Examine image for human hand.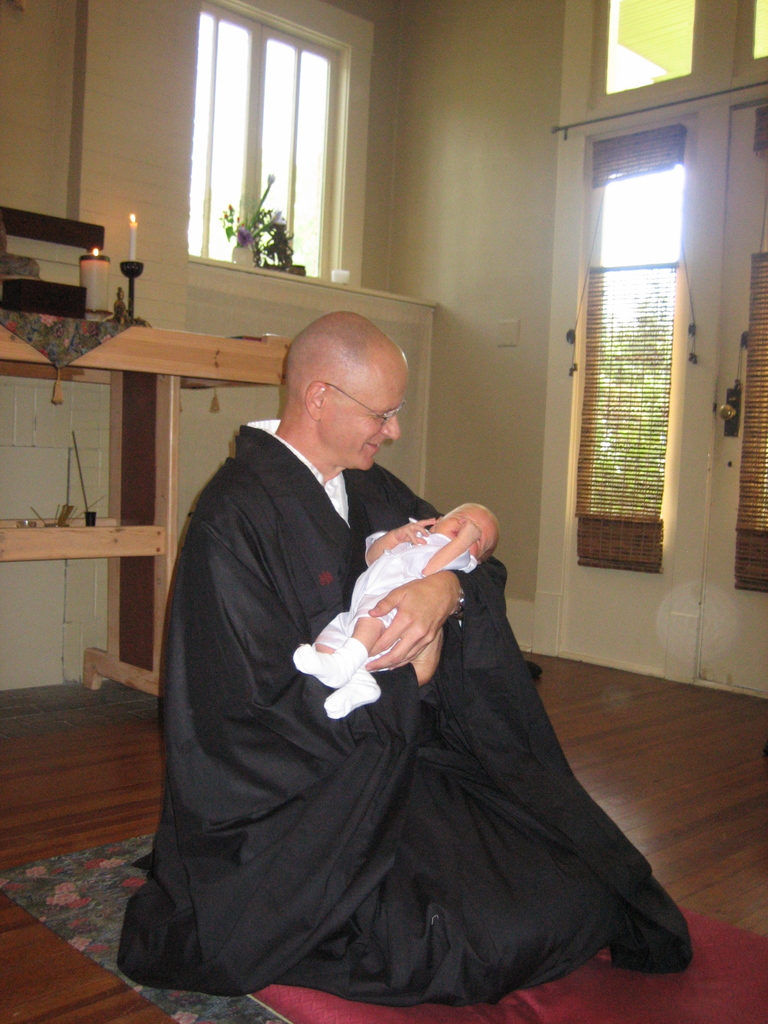
Examination result: 393, 515, 435, 547.
